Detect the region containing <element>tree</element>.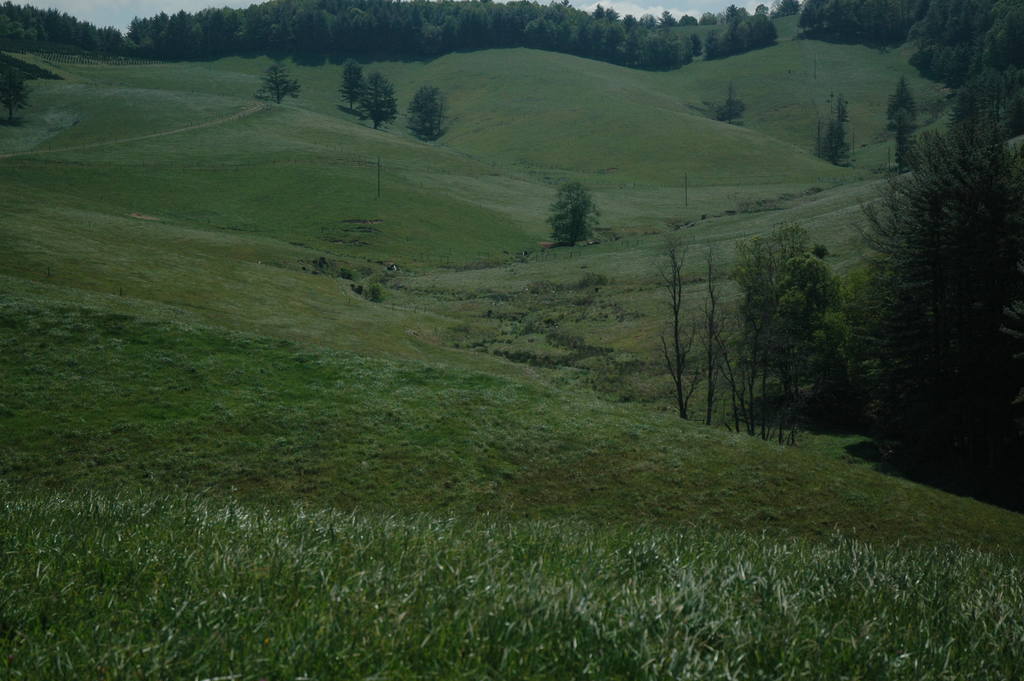
detection(883, 108, 931, 175).
